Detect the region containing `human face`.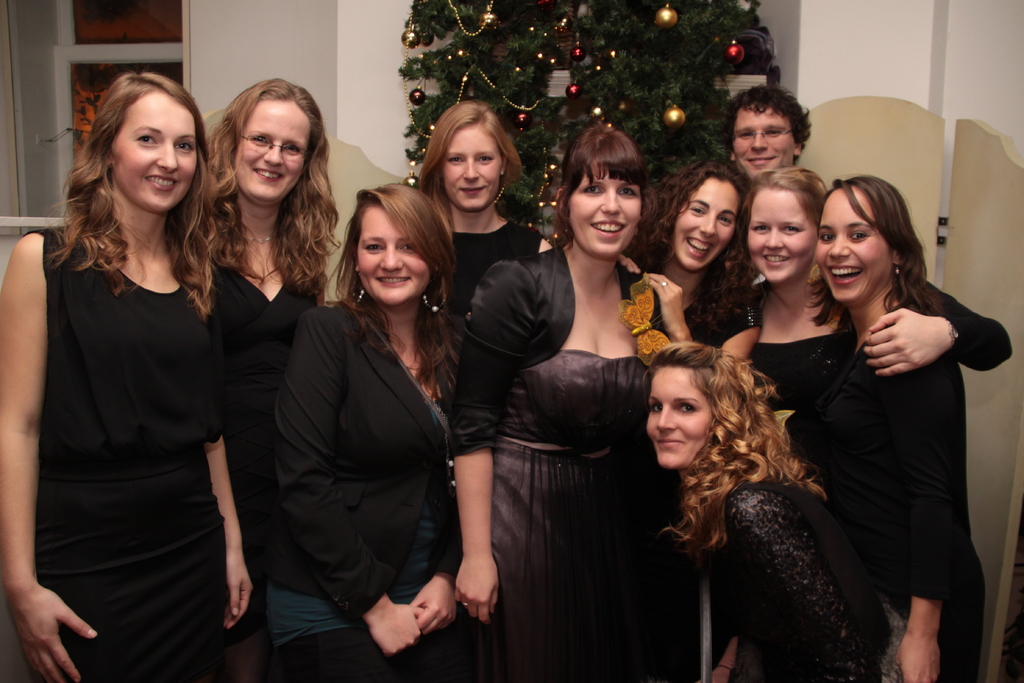
box(747, 189, 817, 284).
